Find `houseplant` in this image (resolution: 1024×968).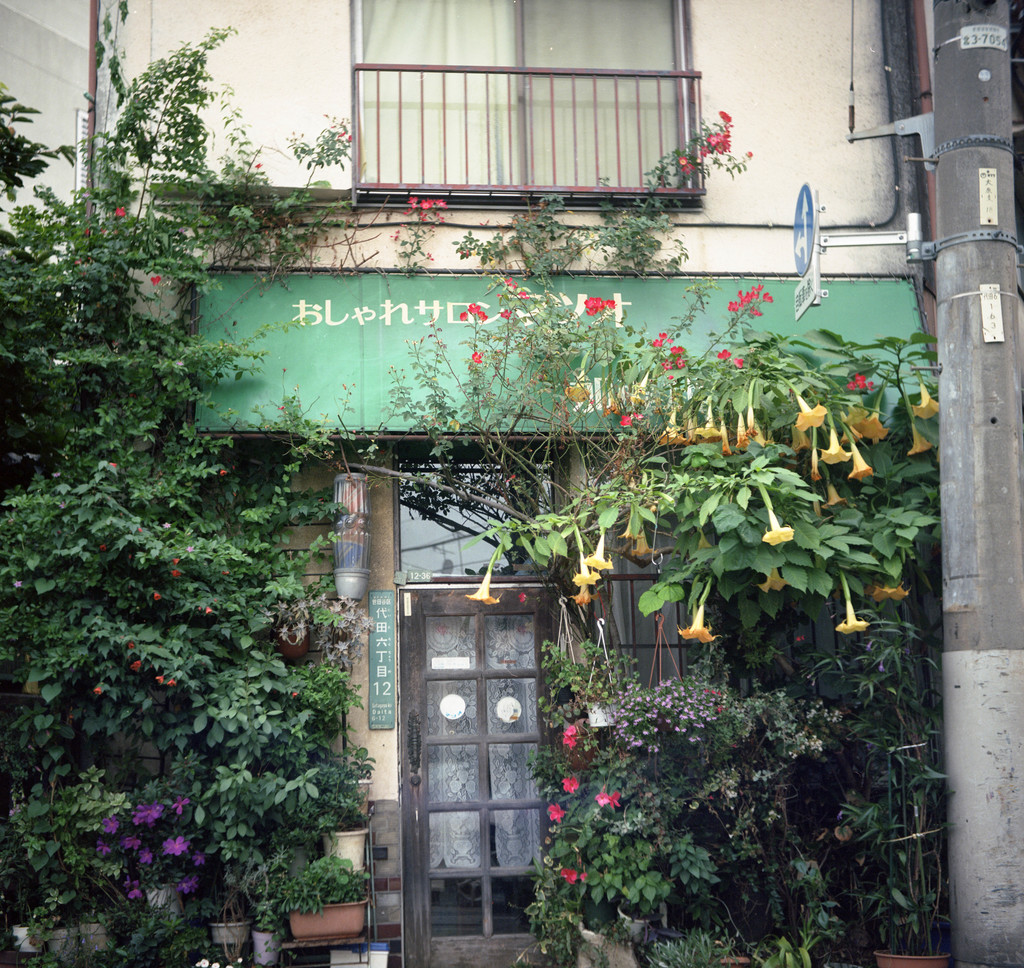
x1=207 y1=866 x2=253 y2=967.
